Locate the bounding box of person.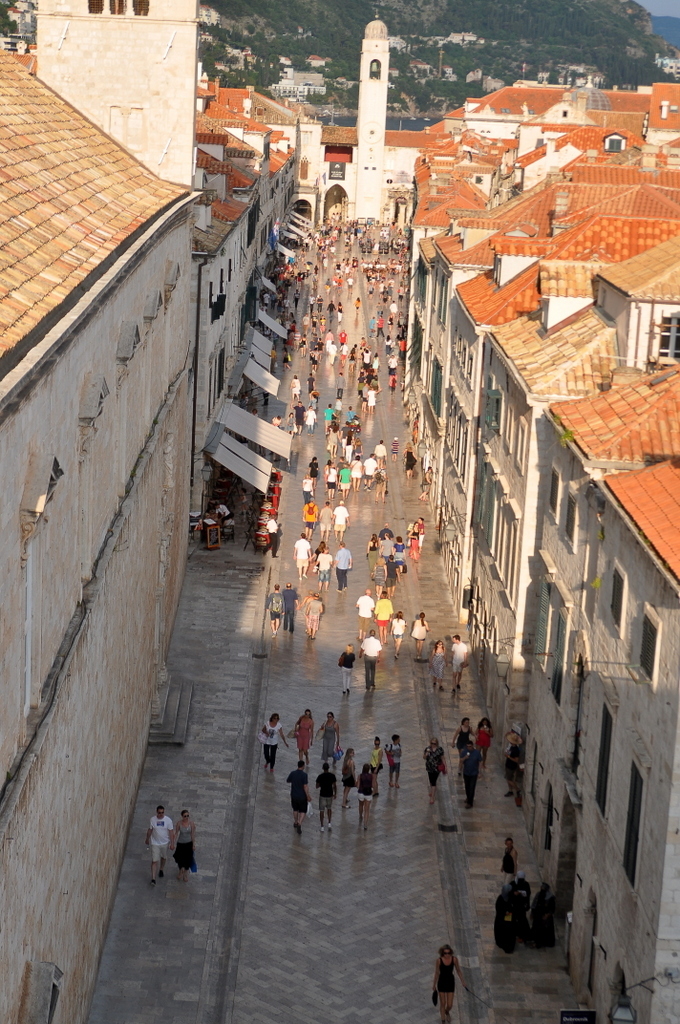
Bounding box: bbox=(170, 808, 205, 877).
